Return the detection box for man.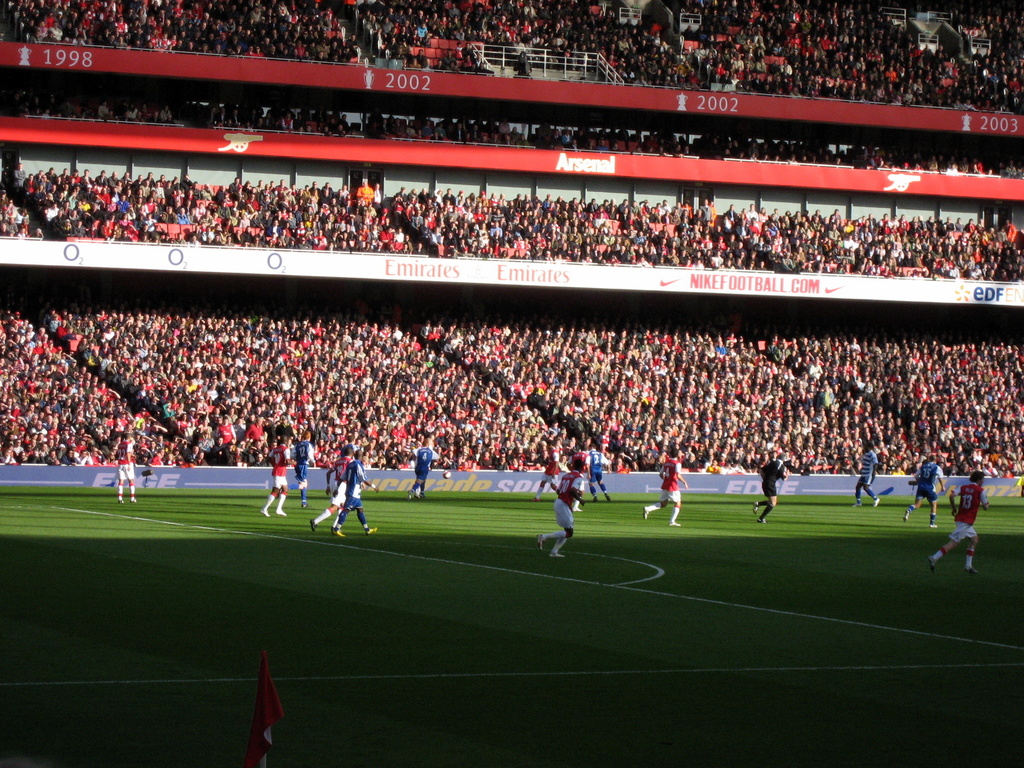
<box>852,442,879,508</box>.
